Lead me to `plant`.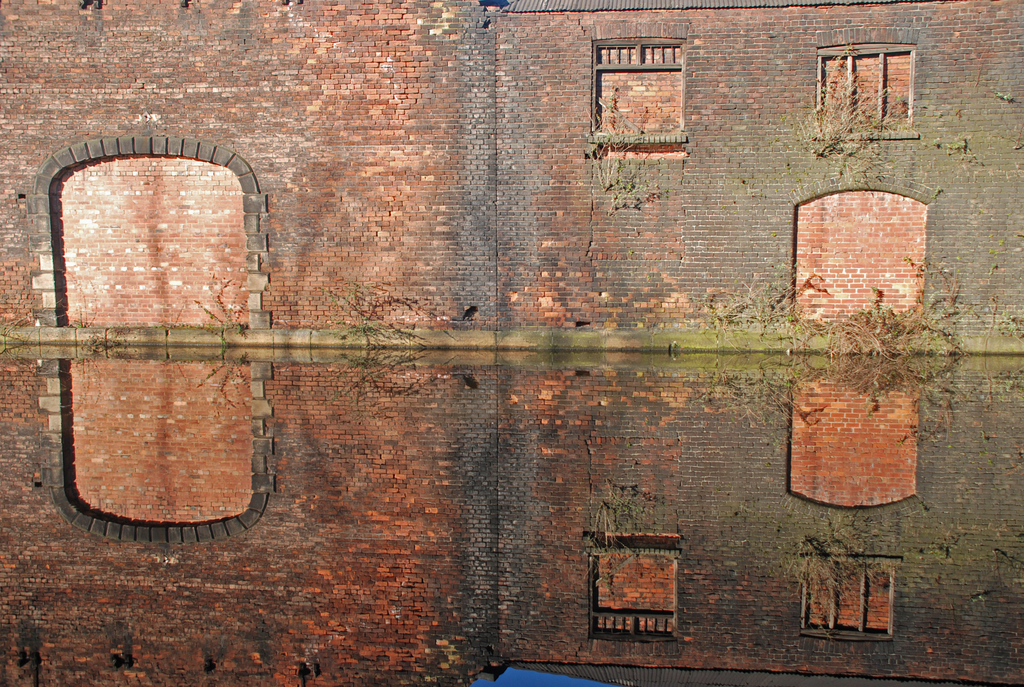
Lead to 56, 281, 118, 406.
